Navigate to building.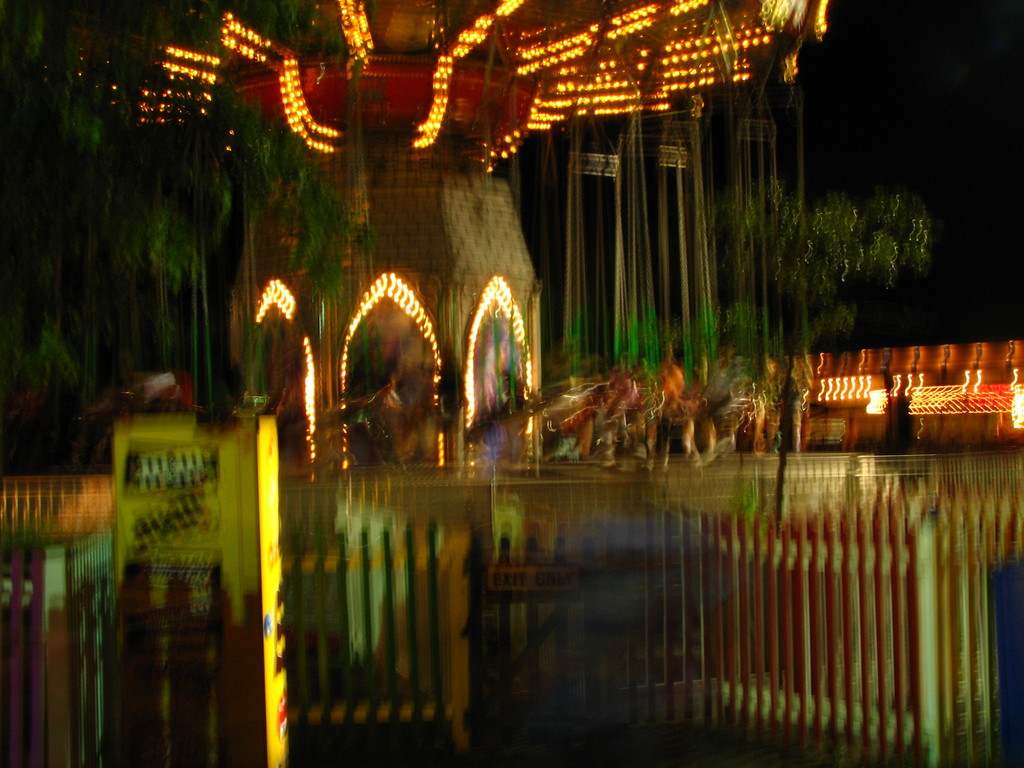
Navigation target: 223:0:540:462.
